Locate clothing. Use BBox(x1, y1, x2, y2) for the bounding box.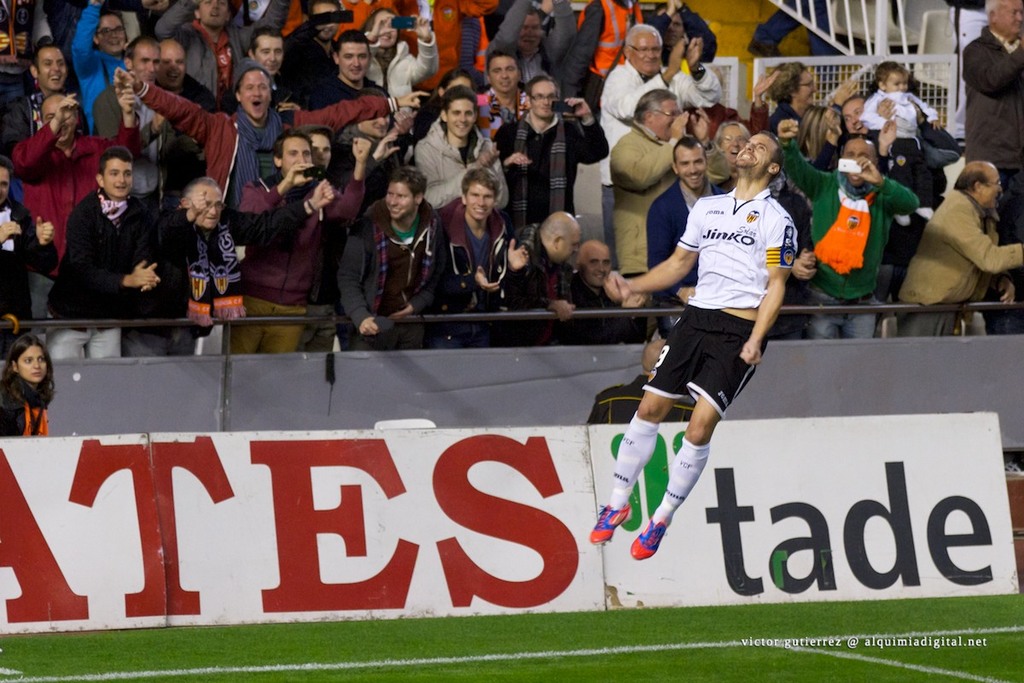
BBox(596, 58, 720, 184).
